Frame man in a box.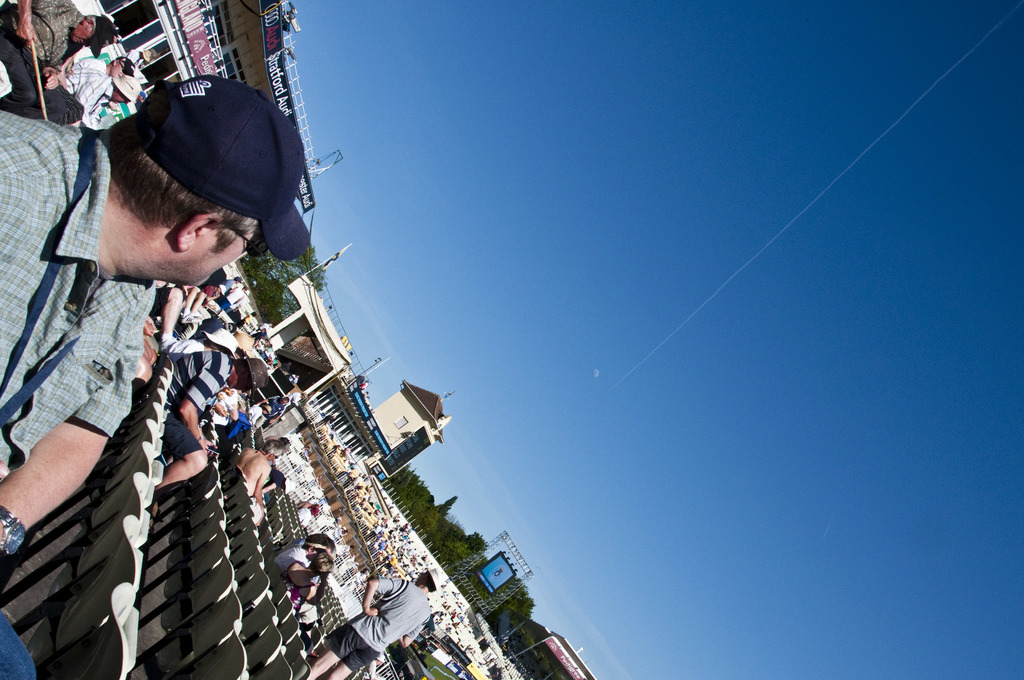
box=[0, 0, 113, 109].
